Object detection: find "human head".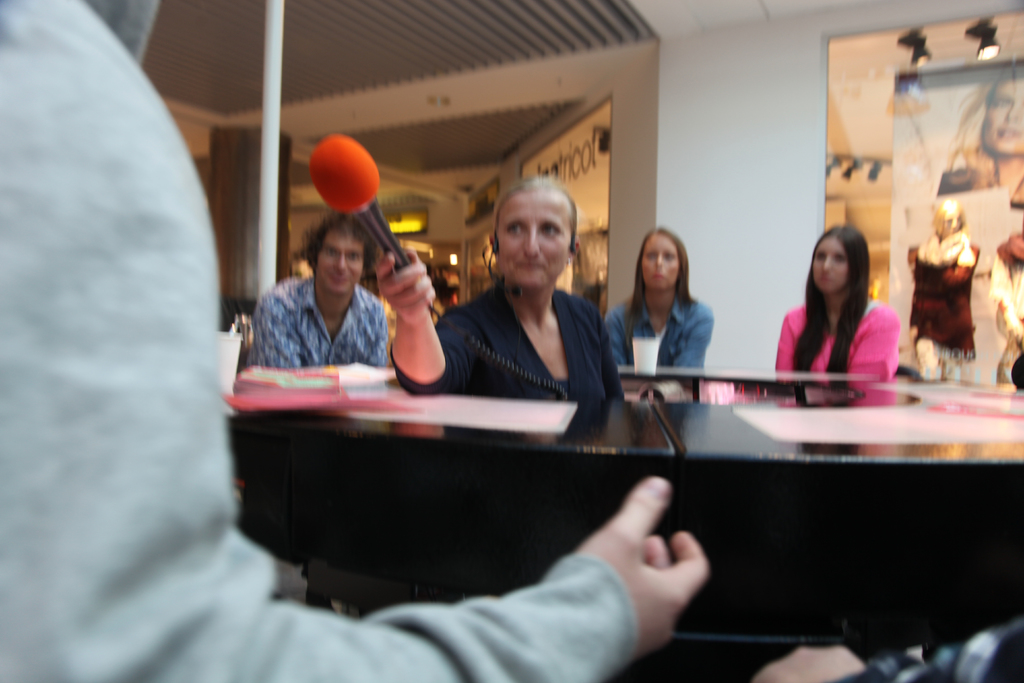
[974, 69, 1023, 160].
